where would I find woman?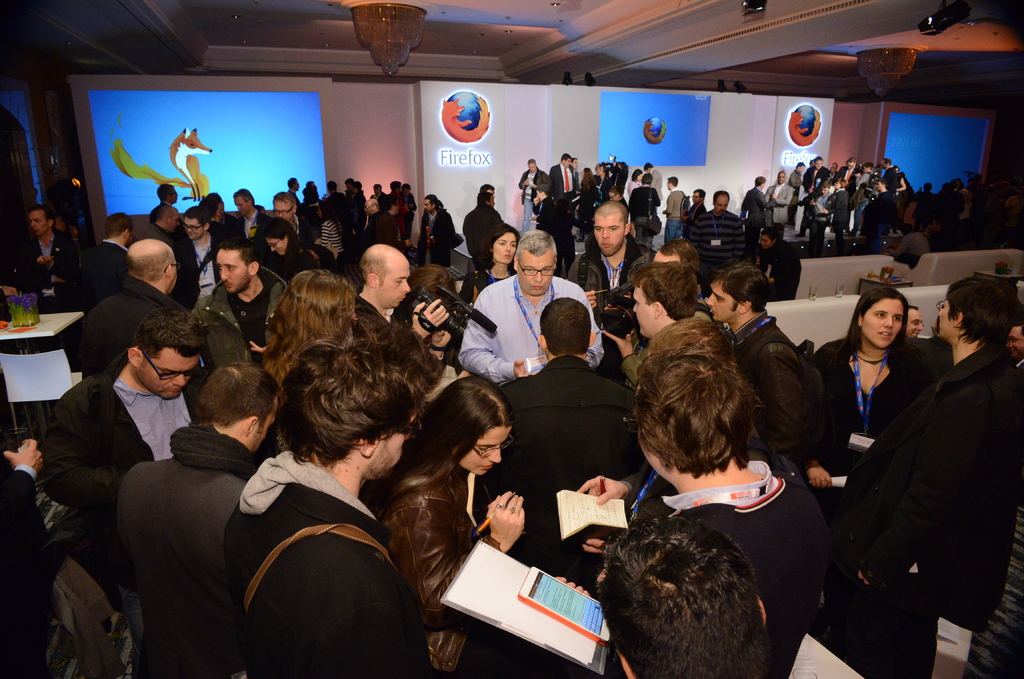
At box(831, 179, 847, 238).
